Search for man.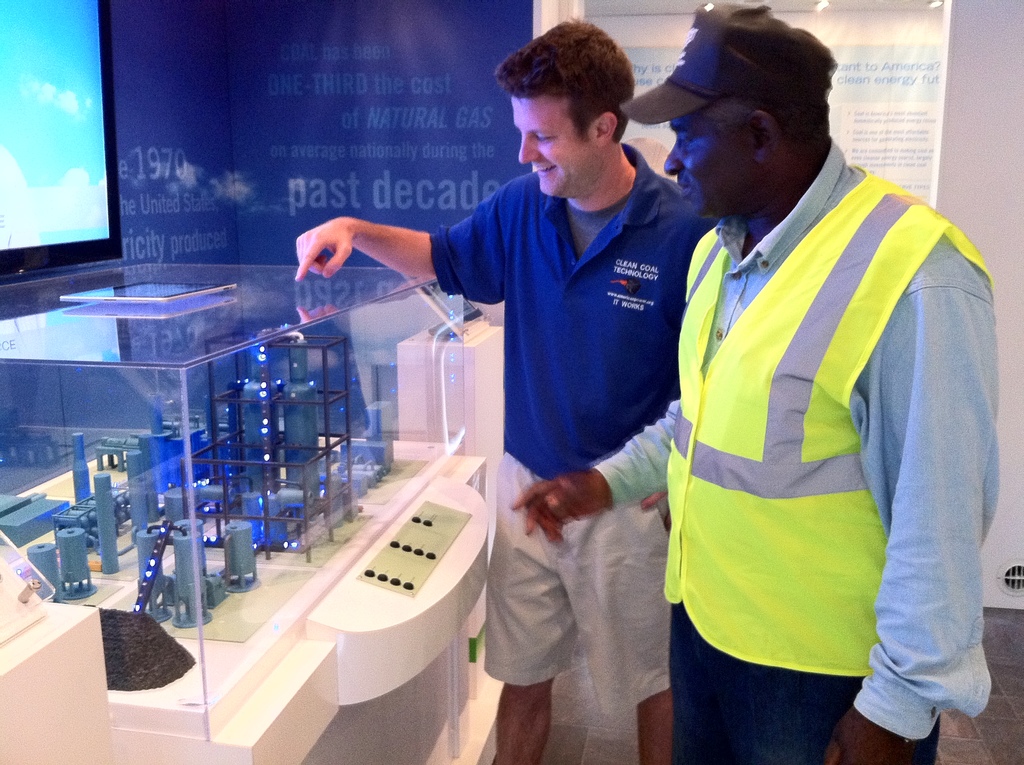
Found at <region>293, 16, 721, 764</region>.
